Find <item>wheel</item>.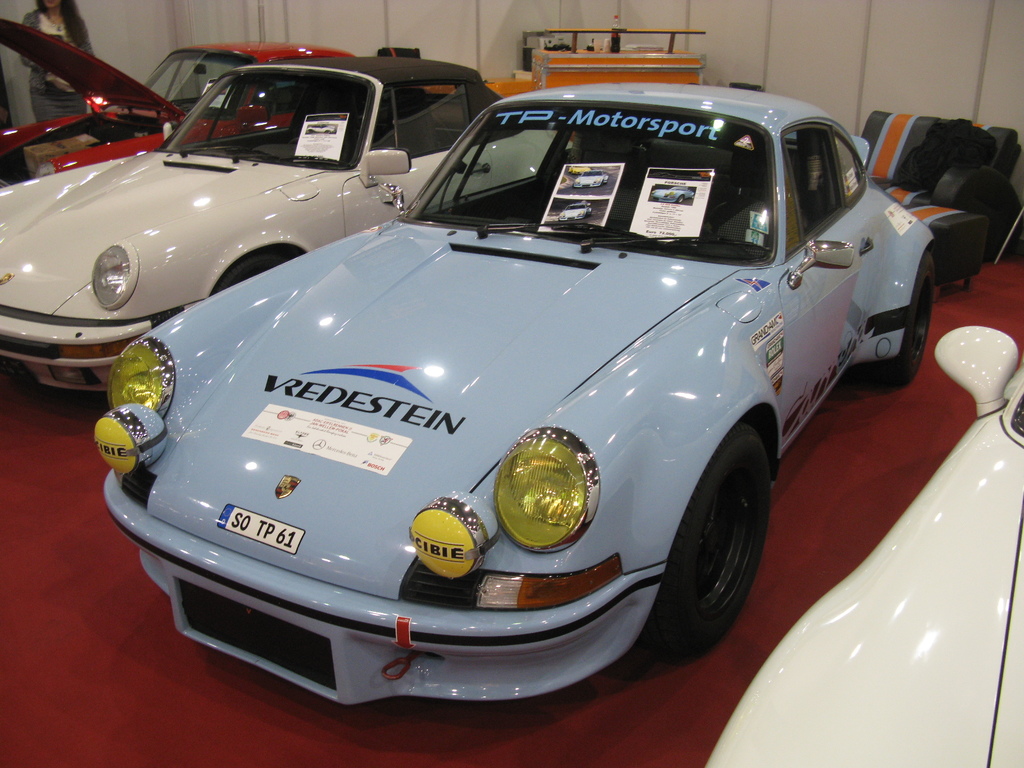
<bbox>678, 194, 686, 202</bbox>.
